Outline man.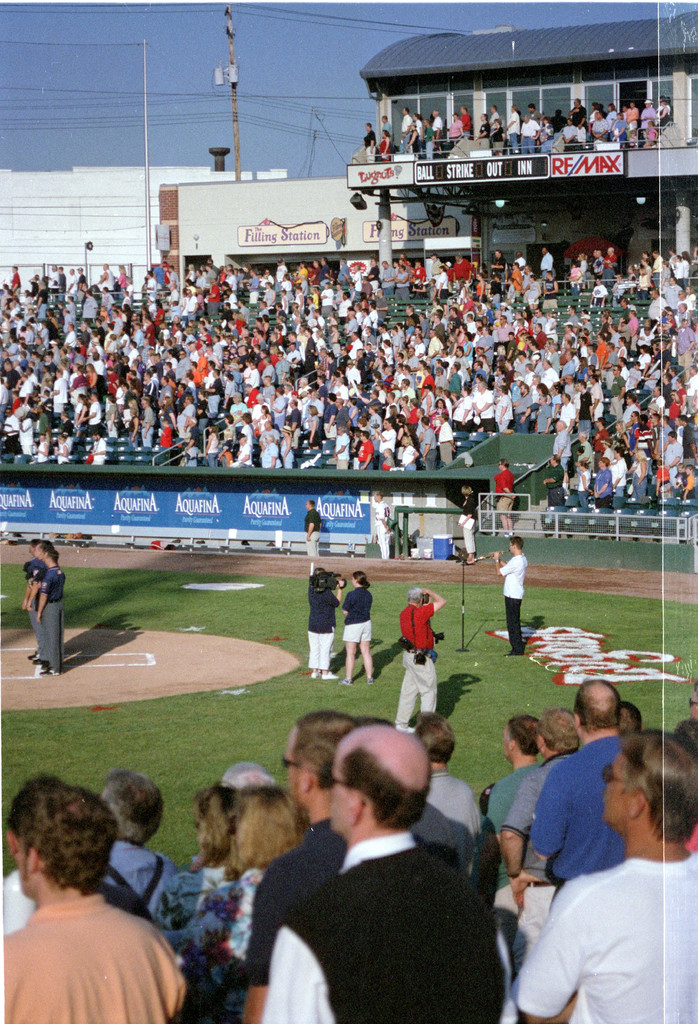
Outline: pyautogui.locateOnScreen(333, 421, 348, 468).
